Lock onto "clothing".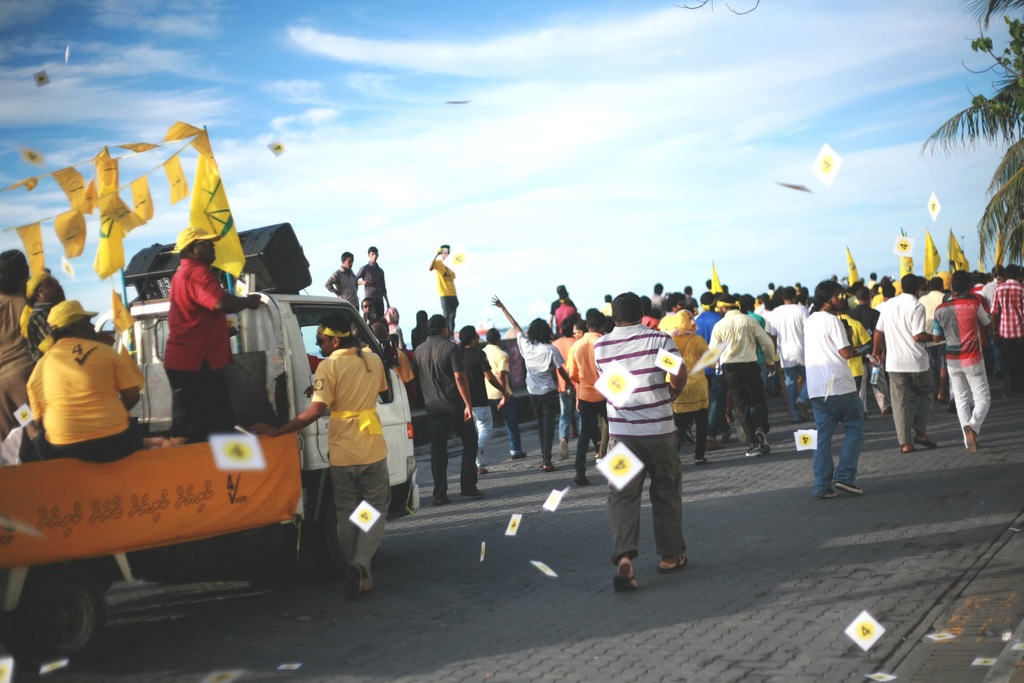
Locked: [left=662, top=317, right=705, bottom=425].
